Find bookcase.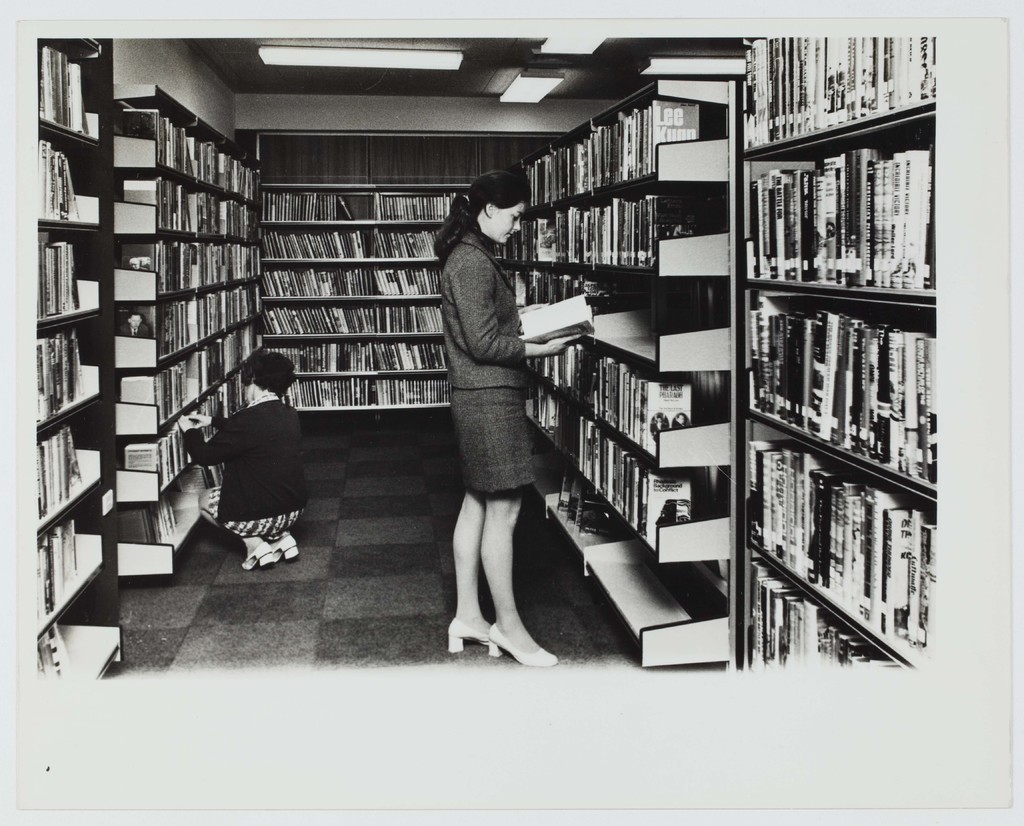
bbox=[726, 81, 962, 704].
